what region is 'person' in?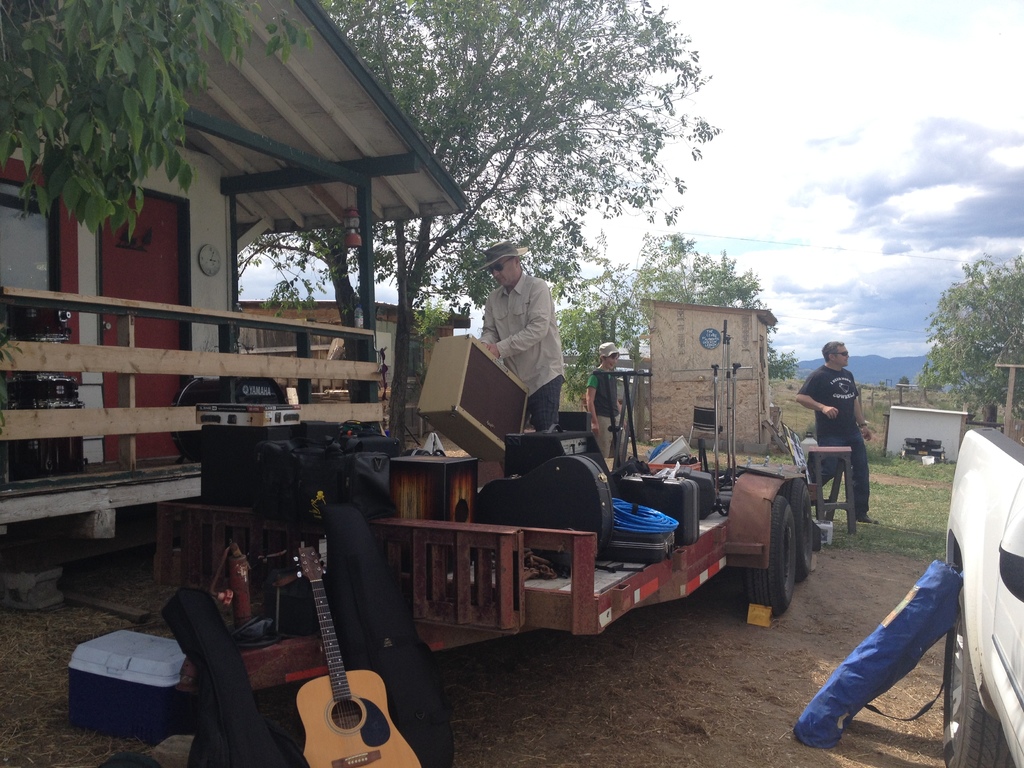
crop(584, 340, 621, 460).
